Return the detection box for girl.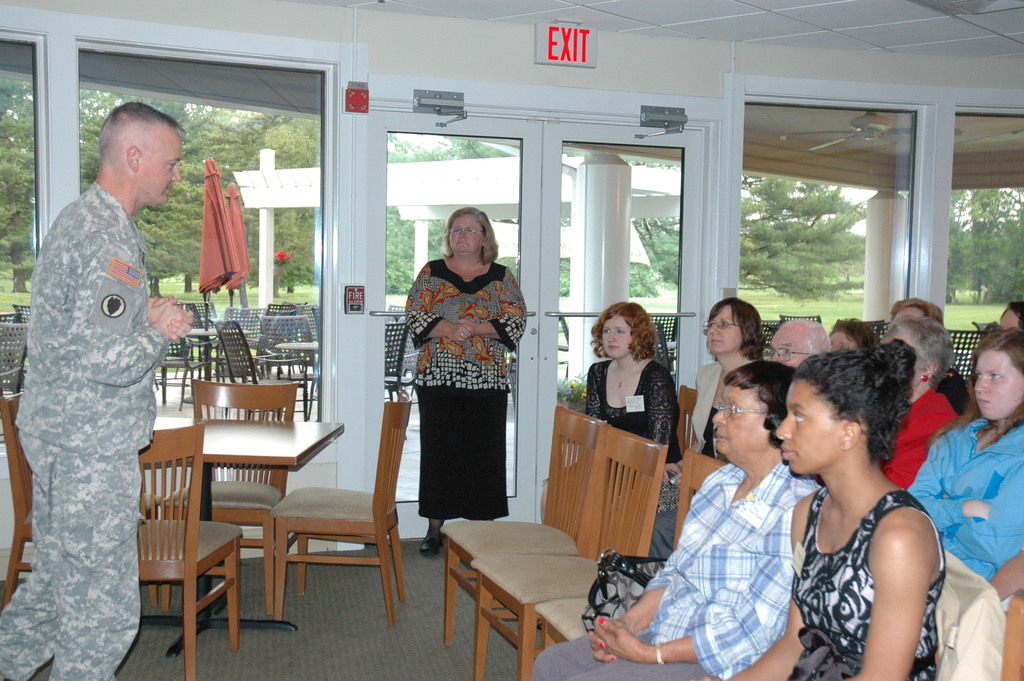
906, 330, 1023, 585.
